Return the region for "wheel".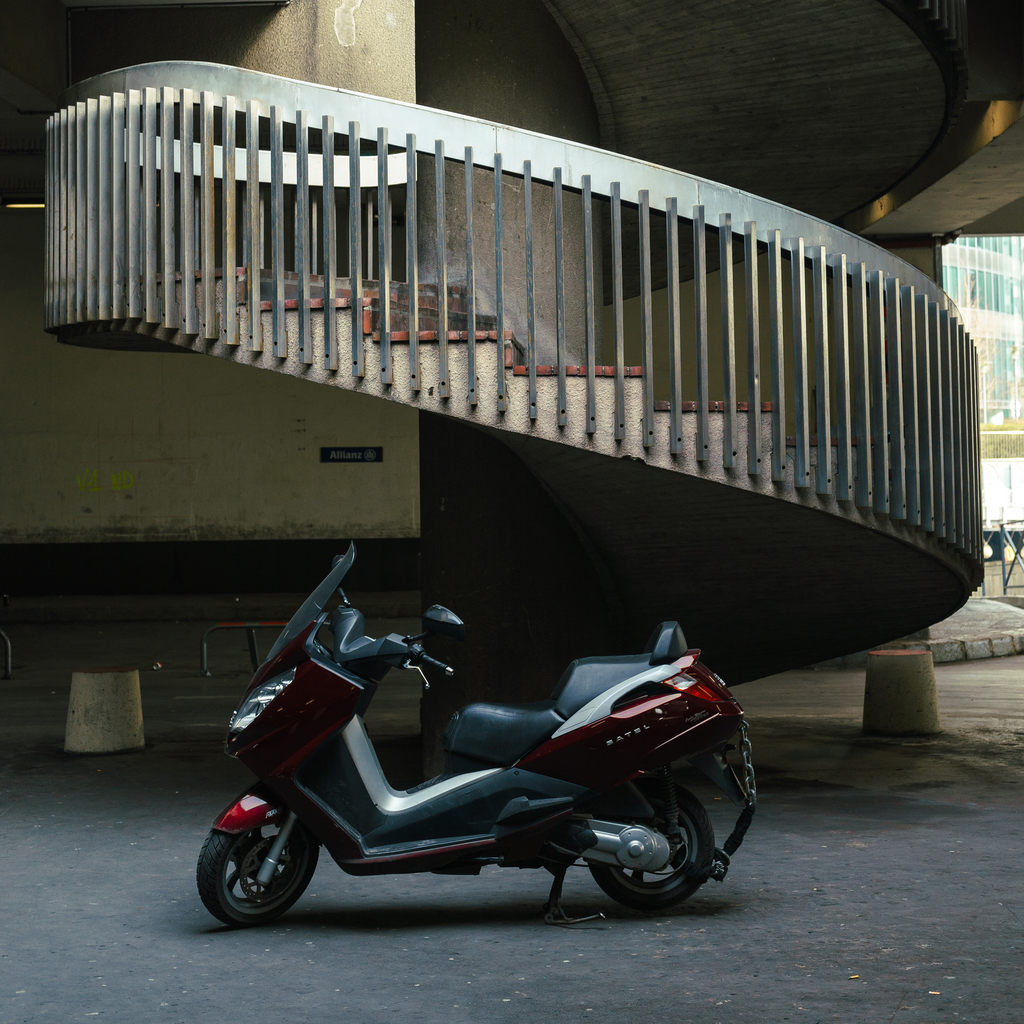
x1=198, y1=829, x2=321, y2=930.
